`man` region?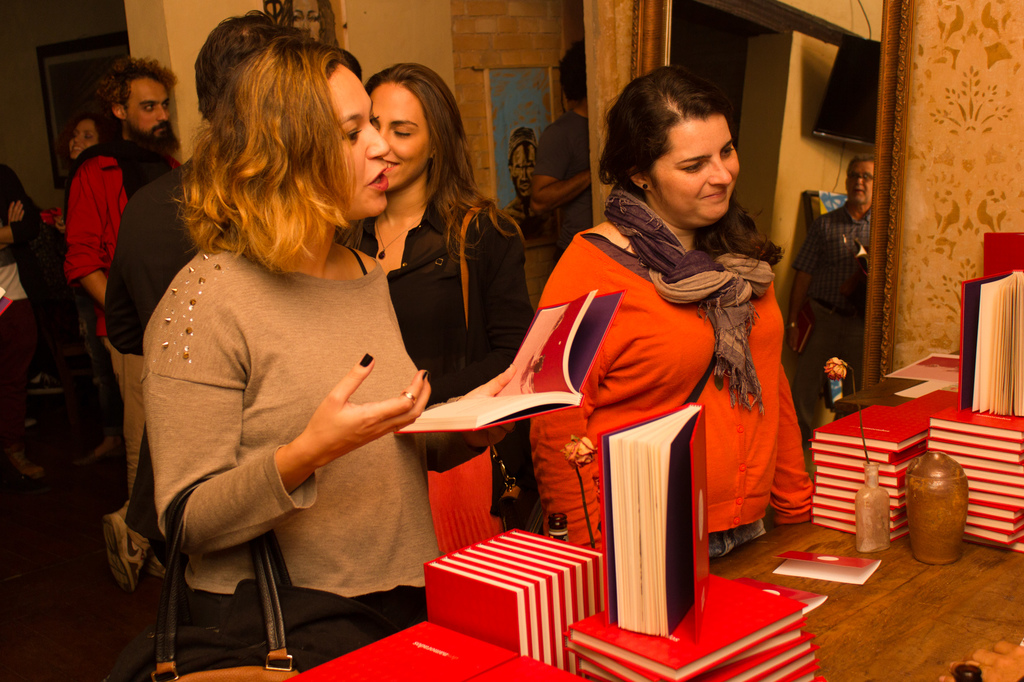
select_region(63, 51, 186, 595)
